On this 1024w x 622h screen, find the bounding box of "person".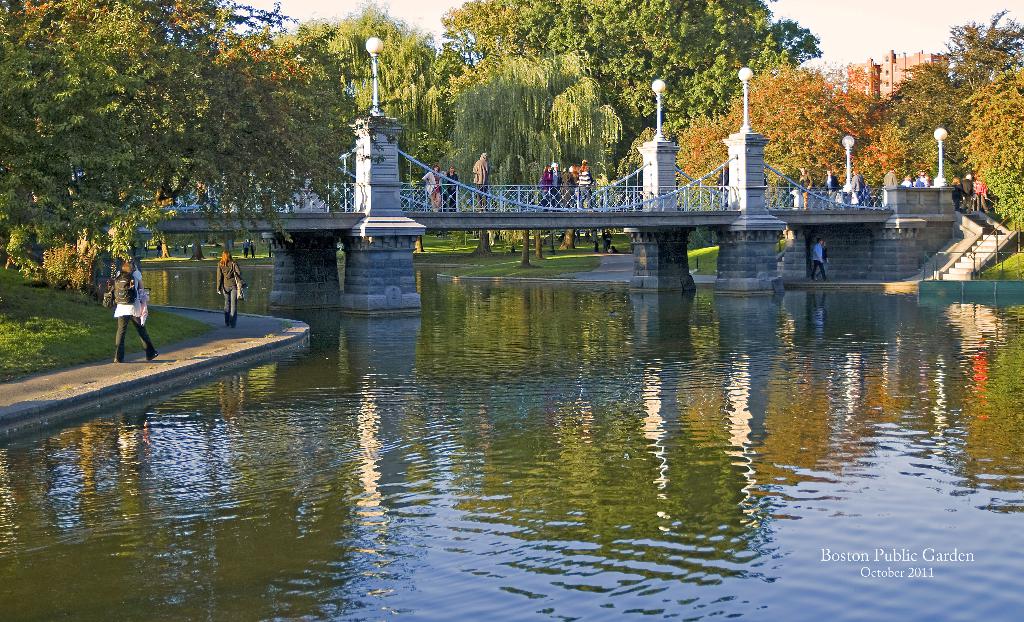
Bounding box: [x1=476, y1=149, x2=492, y2=220].
